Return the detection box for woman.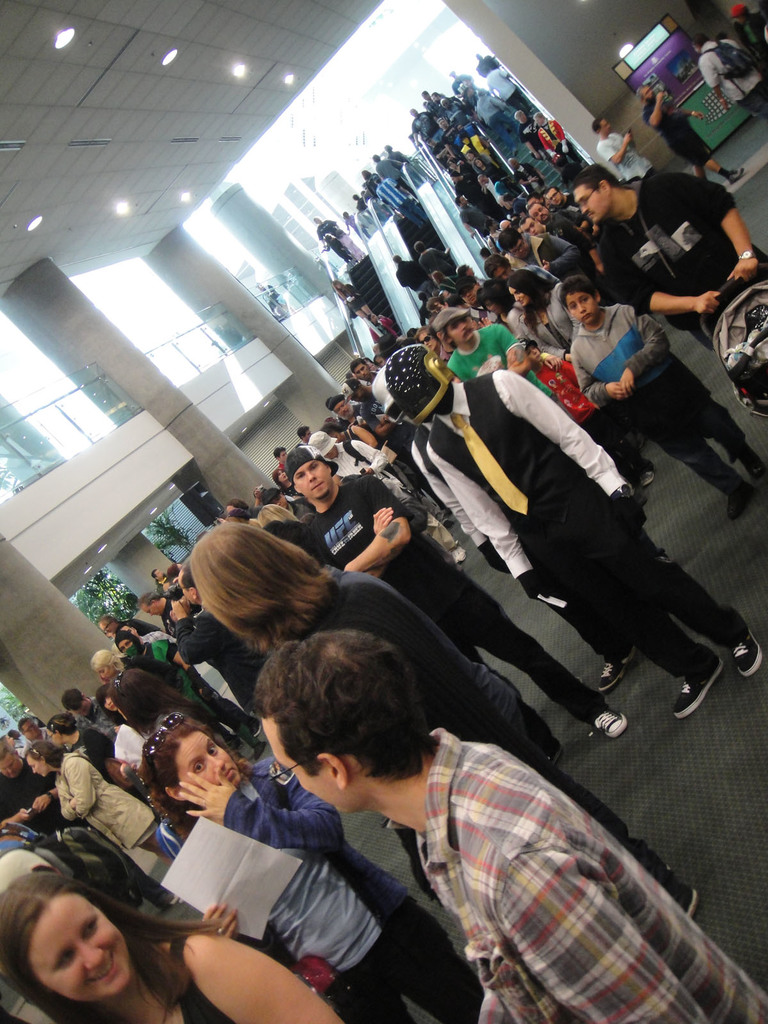
x1=254 y1=504 x2=300 y2=525.
